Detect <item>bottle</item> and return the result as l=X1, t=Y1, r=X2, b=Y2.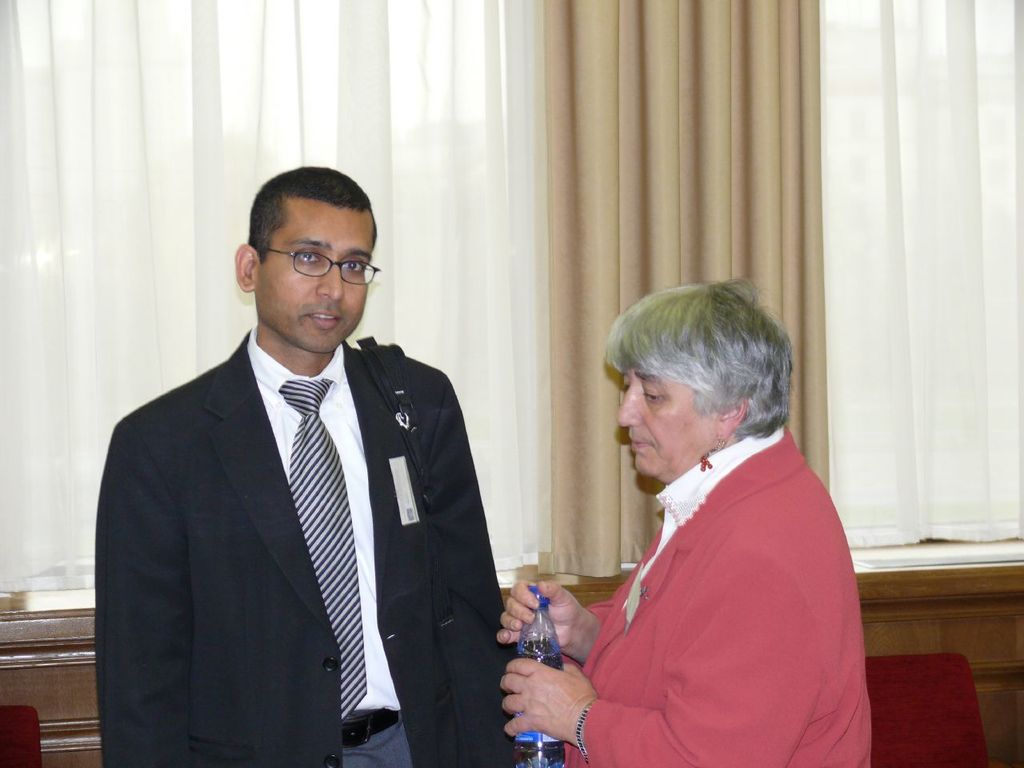
l=502, t=576, r=574, b=767.
